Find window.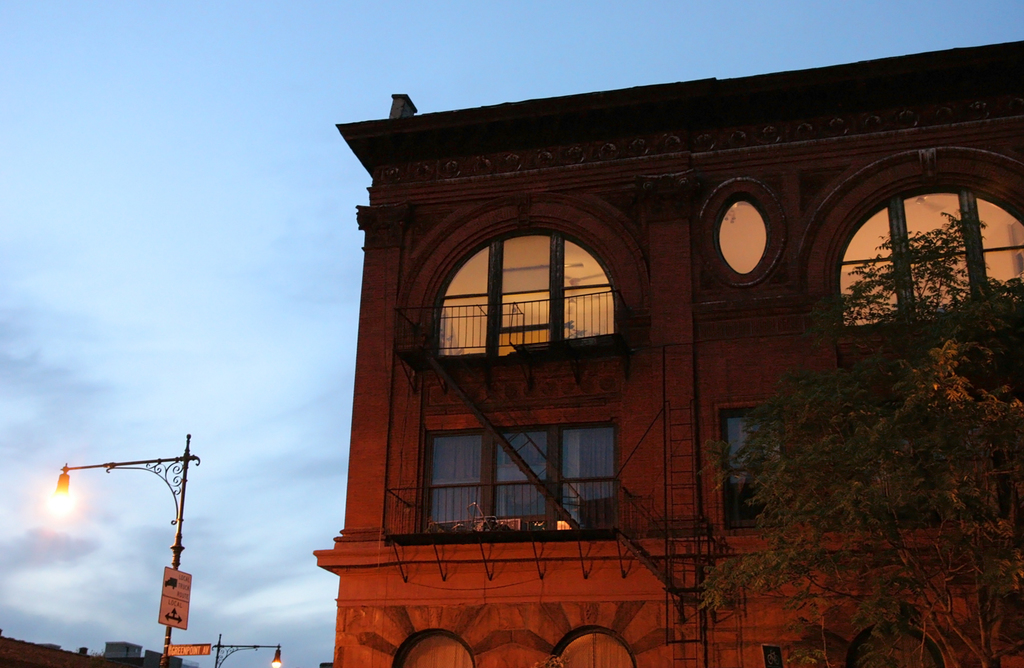
[415, 423, 619, 534].
